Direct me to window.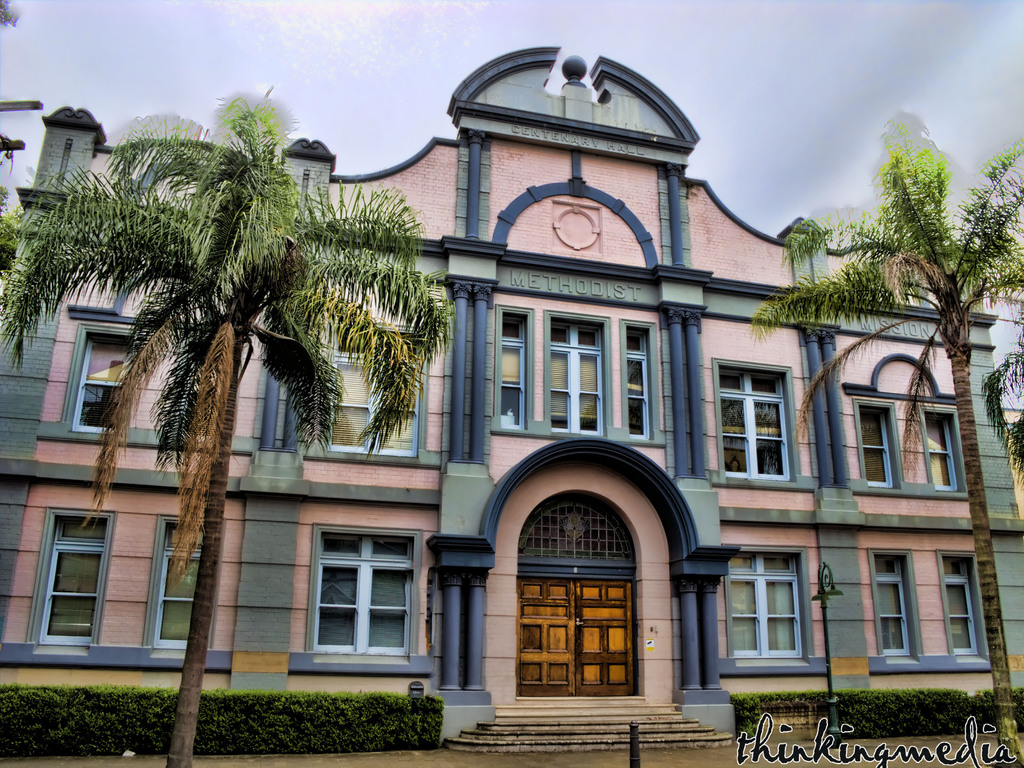
Direction: rect(710, 554, 798, 662).
